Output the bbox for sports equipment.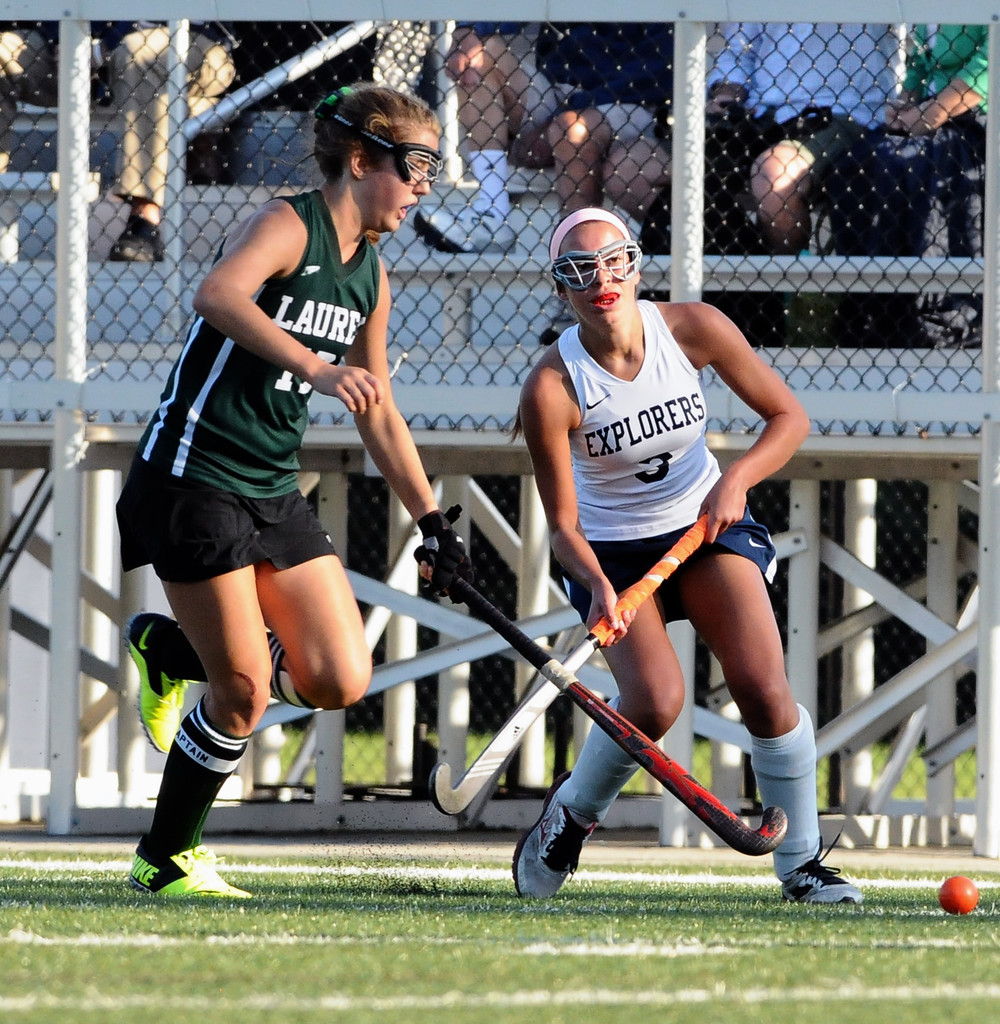
locate(411, 543, 794, 858).
